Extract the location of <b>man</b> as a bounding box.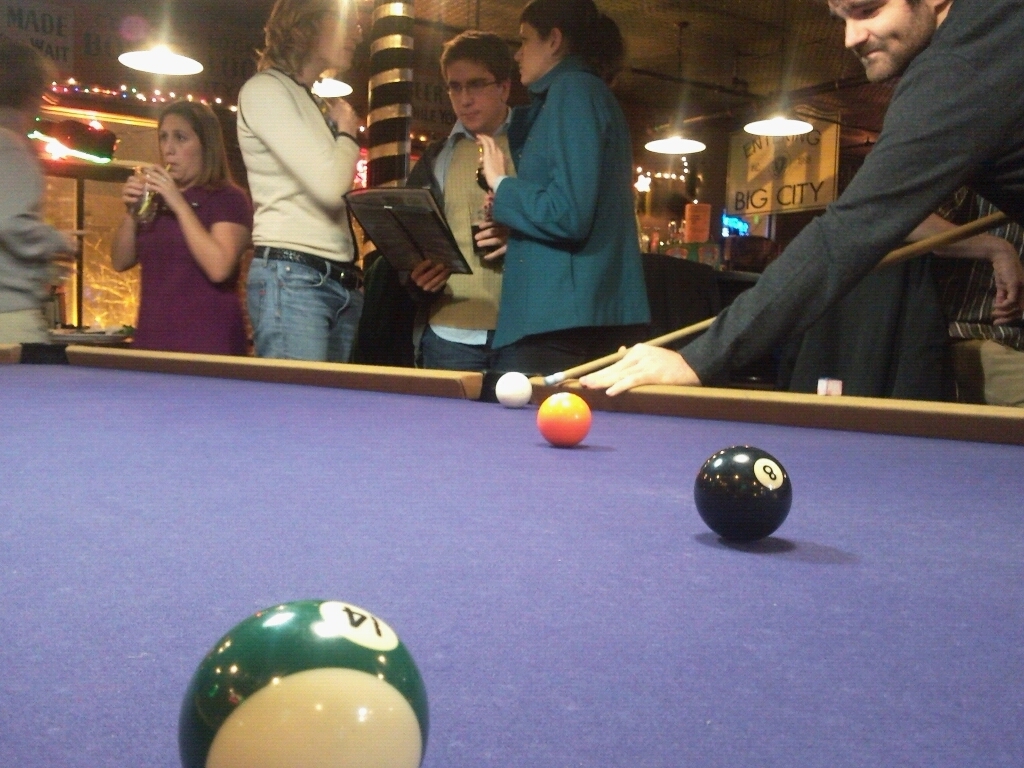
box=[902, 184, 1023, 405].
